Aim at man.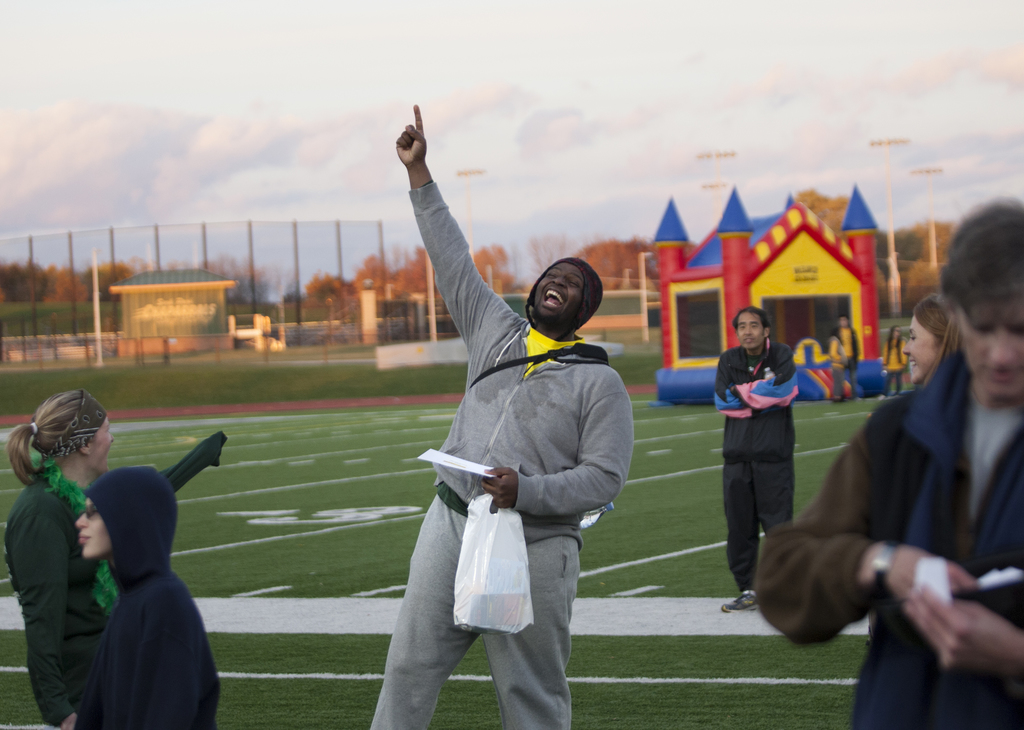
Aimed at <bbox>371, 105, 630, 729</bbox>.
